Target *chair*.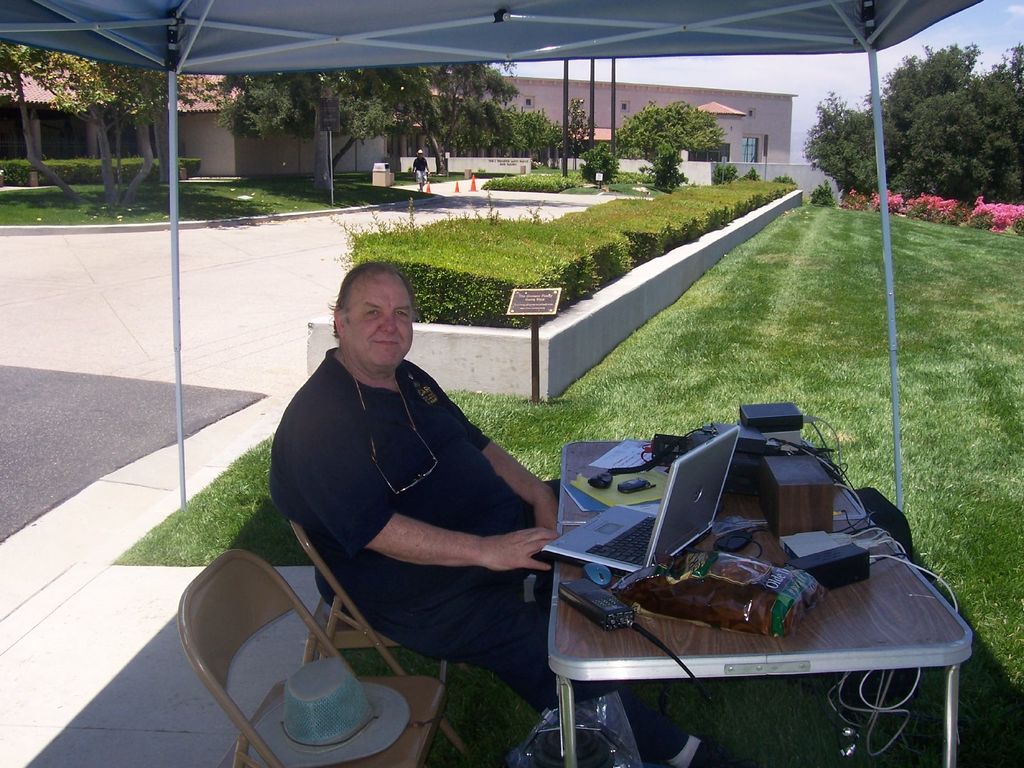
Target region: (left=286, top=512, right=478, bottom=755).
